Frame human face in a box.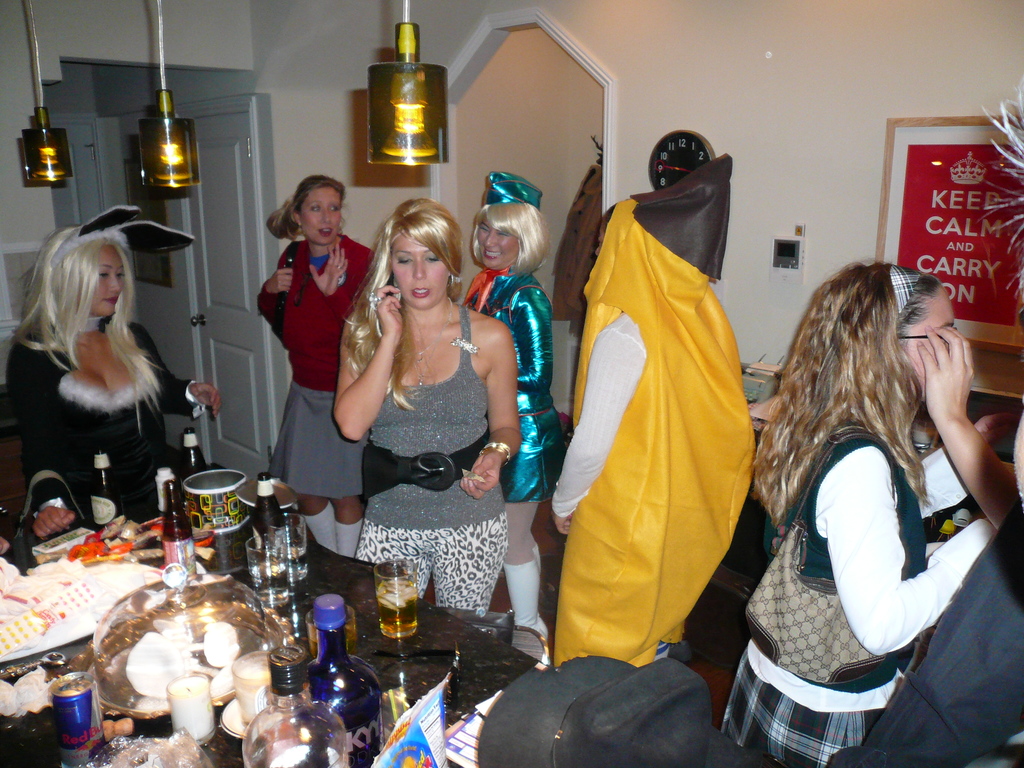
box=[906, 280, 956, 399].
